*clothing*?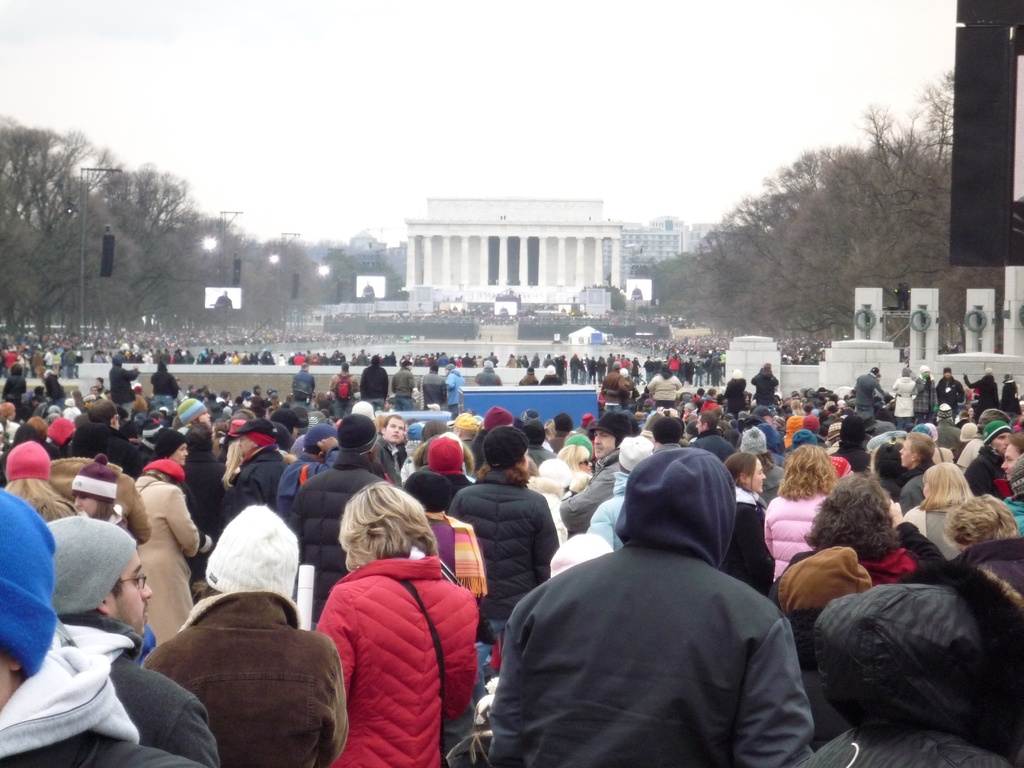
Rect(715, 378, 749, 419)
